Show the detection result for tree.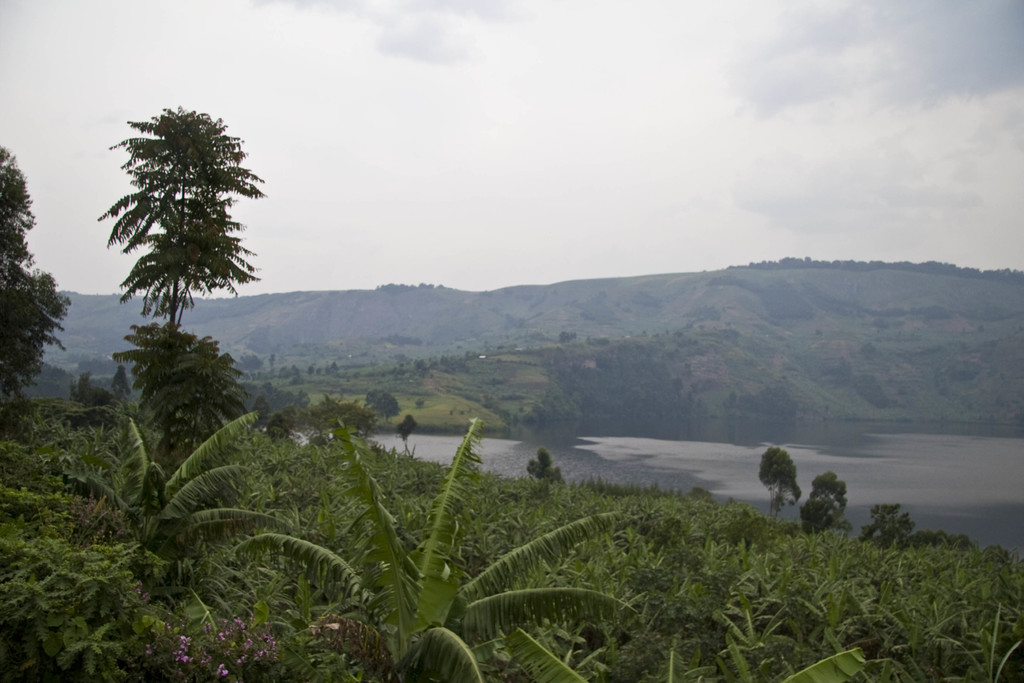
rect(797, 466, 846, 539).
